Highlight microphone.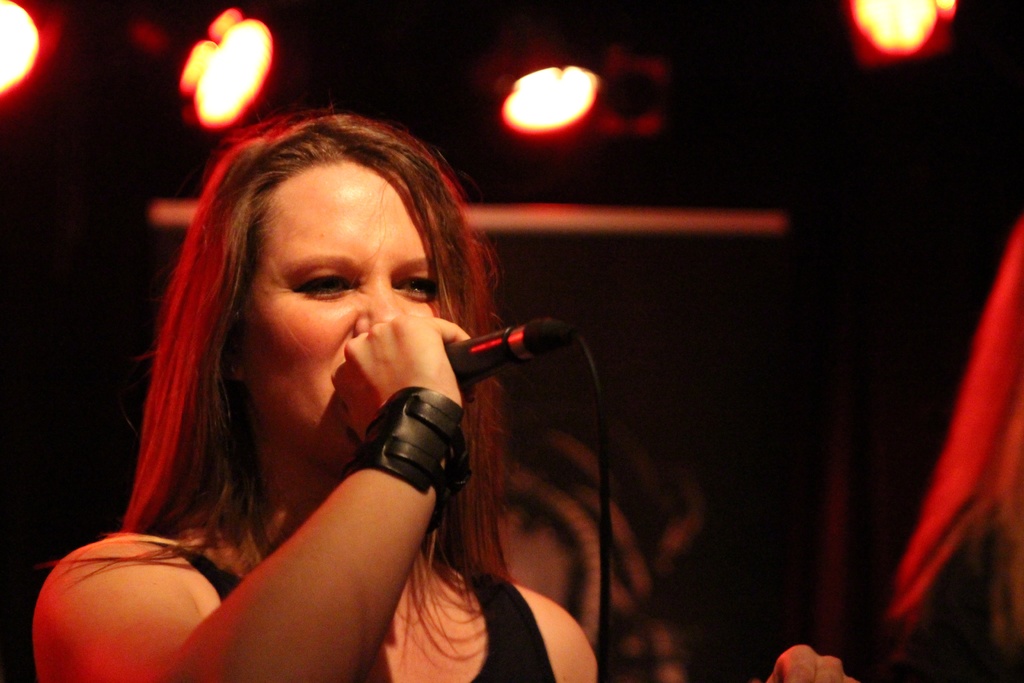
Highlighted region: Rect(321, 366, 467, 513).
